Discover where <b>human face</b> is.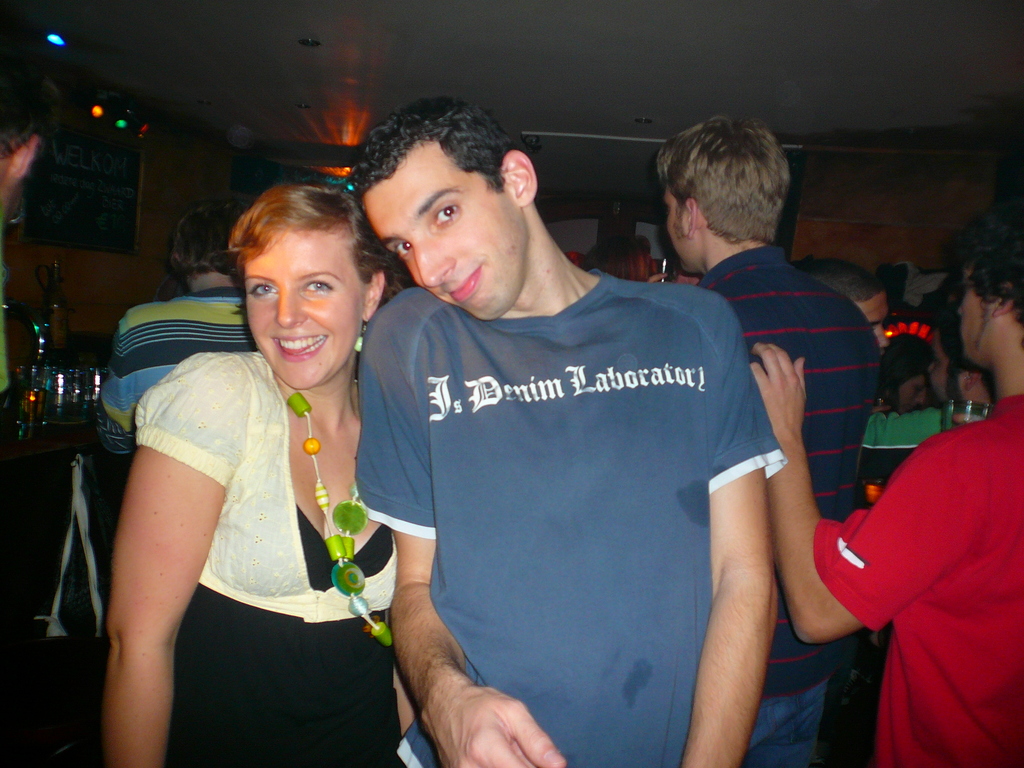
Discovered at BBox(244, 228, 362, 387).
